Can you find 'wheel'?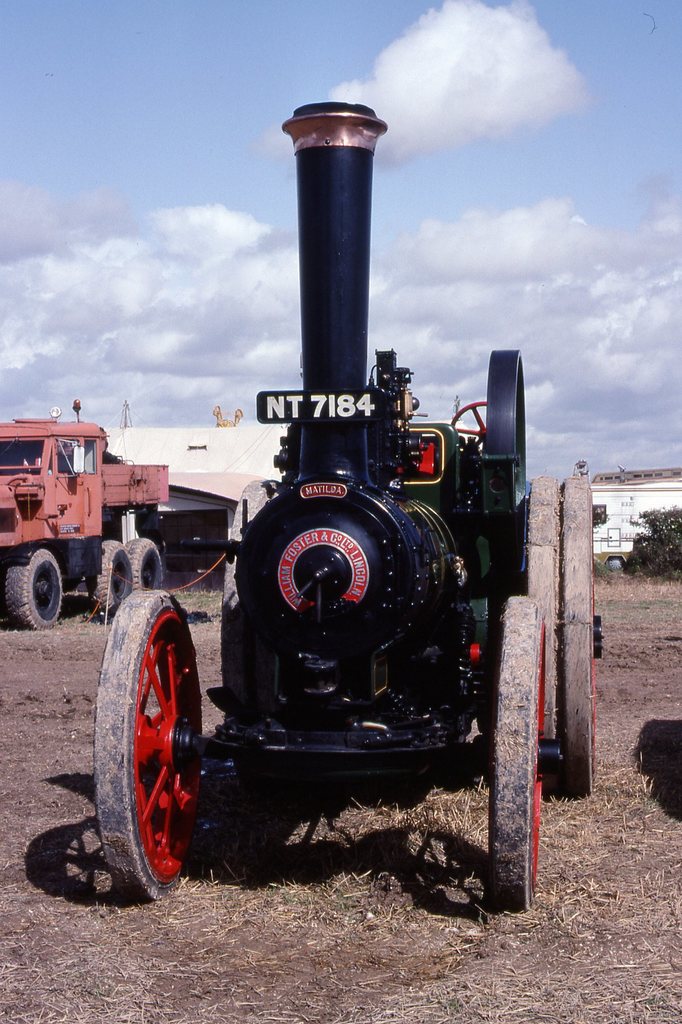
Yes, bounding box: select_region(86, 538, 134, 624).
